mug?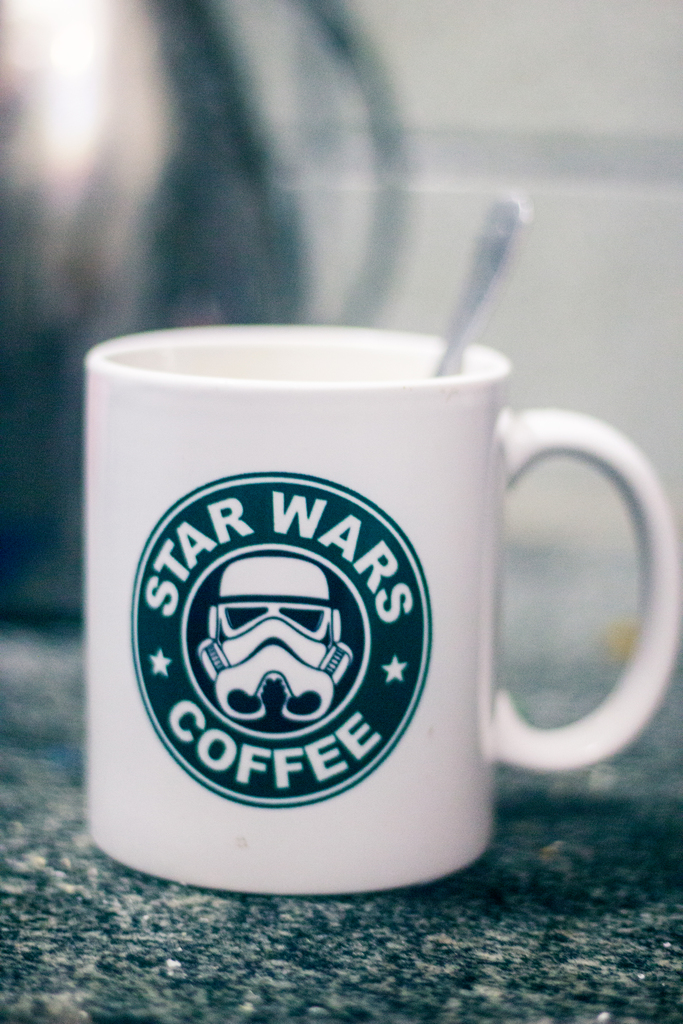
x1=83, y1=322, x2=670, y2=904
